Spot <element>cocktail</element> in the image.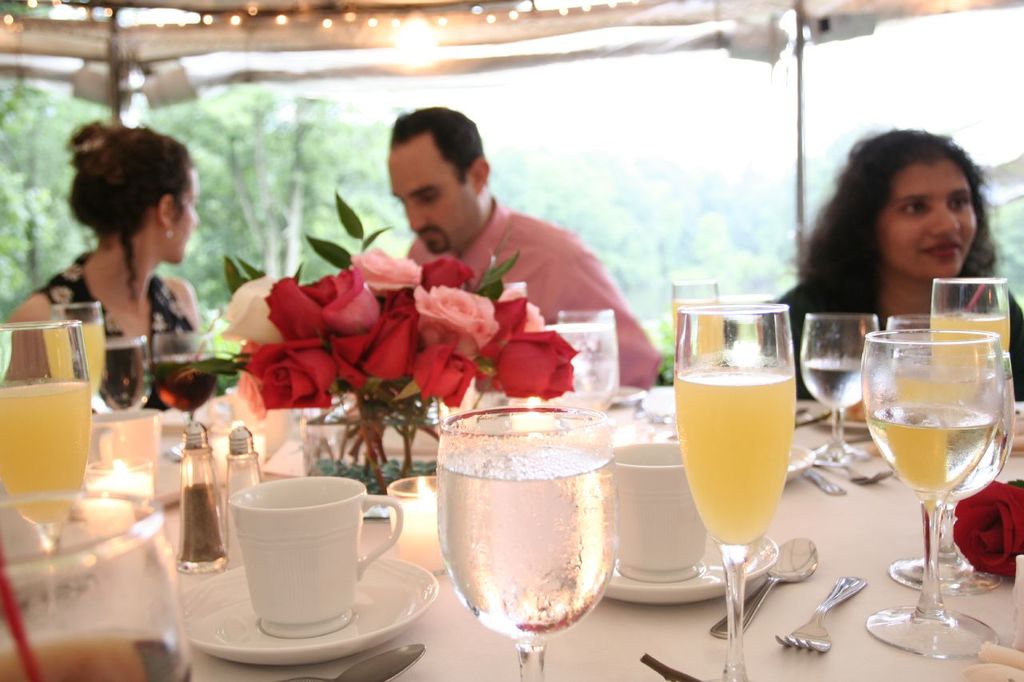
<element>cocktail</element> found at BBox(156, 329, 242, 464).
